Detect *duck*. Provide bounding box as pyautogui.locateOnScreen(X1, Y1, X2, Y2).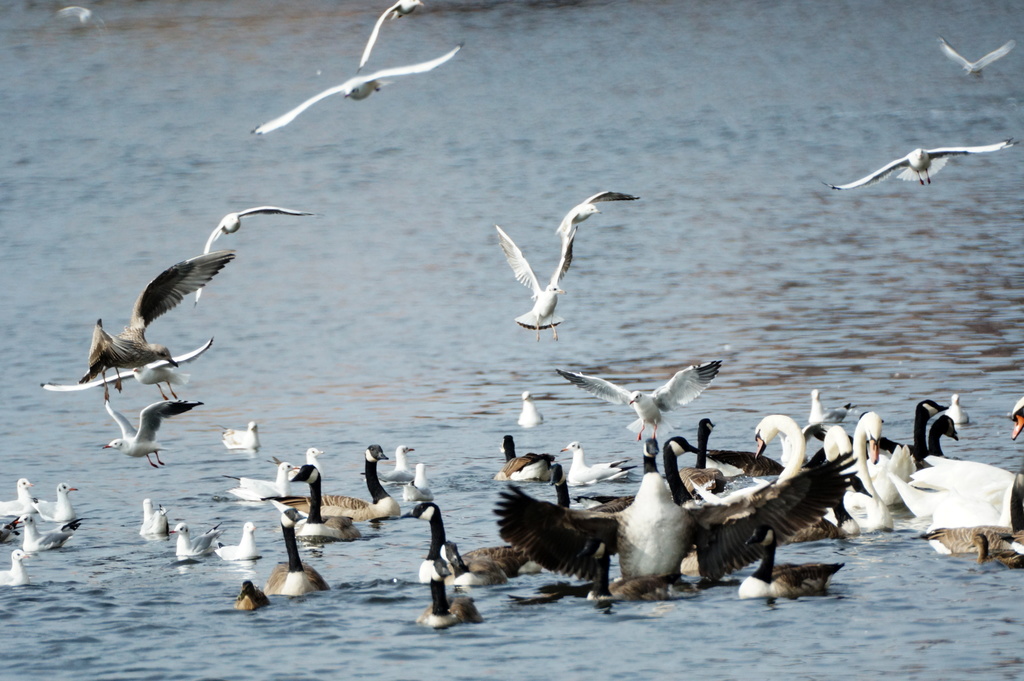
pyautogui.locateOnScreen(928, 532, 1023, 569).
